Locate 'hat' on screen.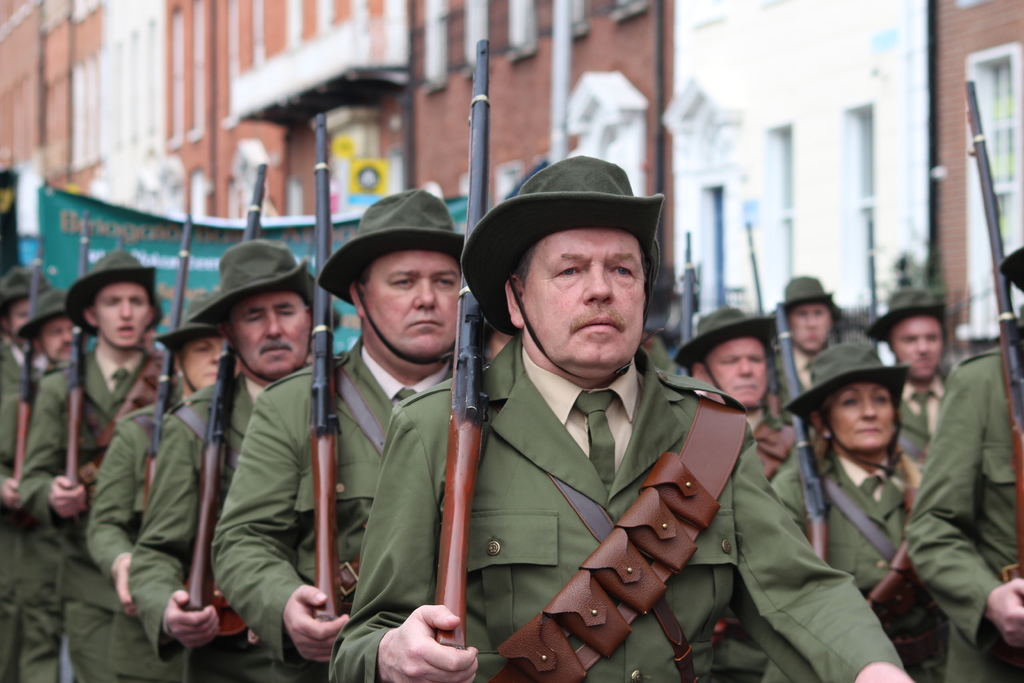
On screen at x1=867 y1=289 x2=947 y2=388.
